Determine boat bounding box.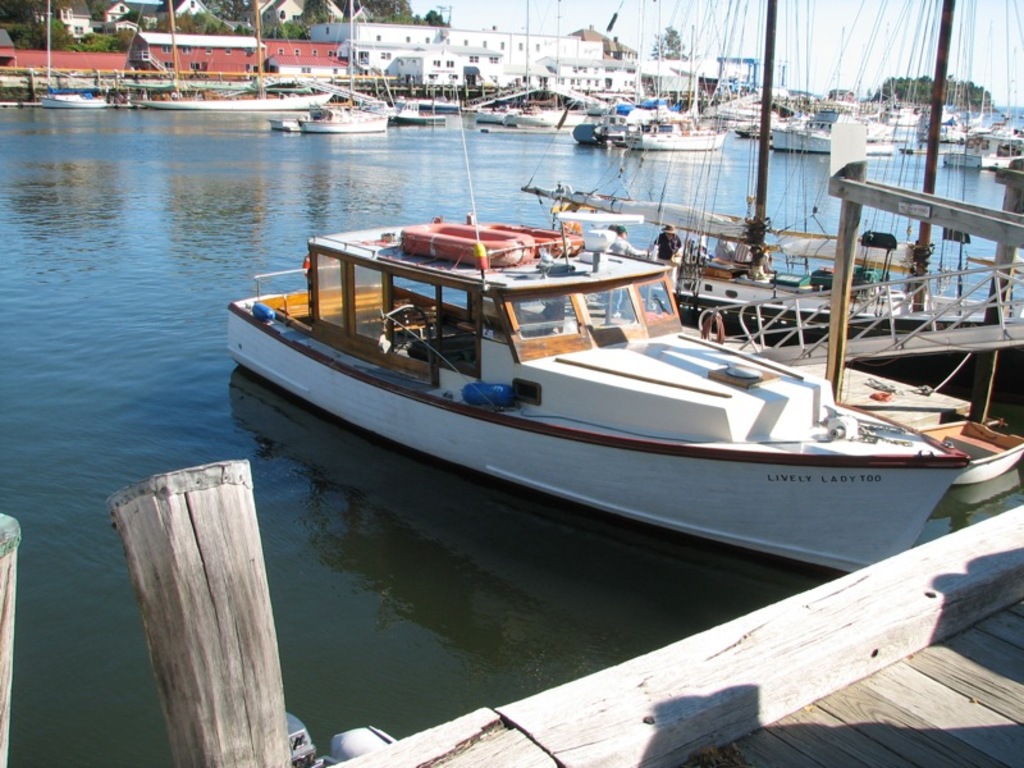
Determined: bbox(384, 93, 451, 127).
